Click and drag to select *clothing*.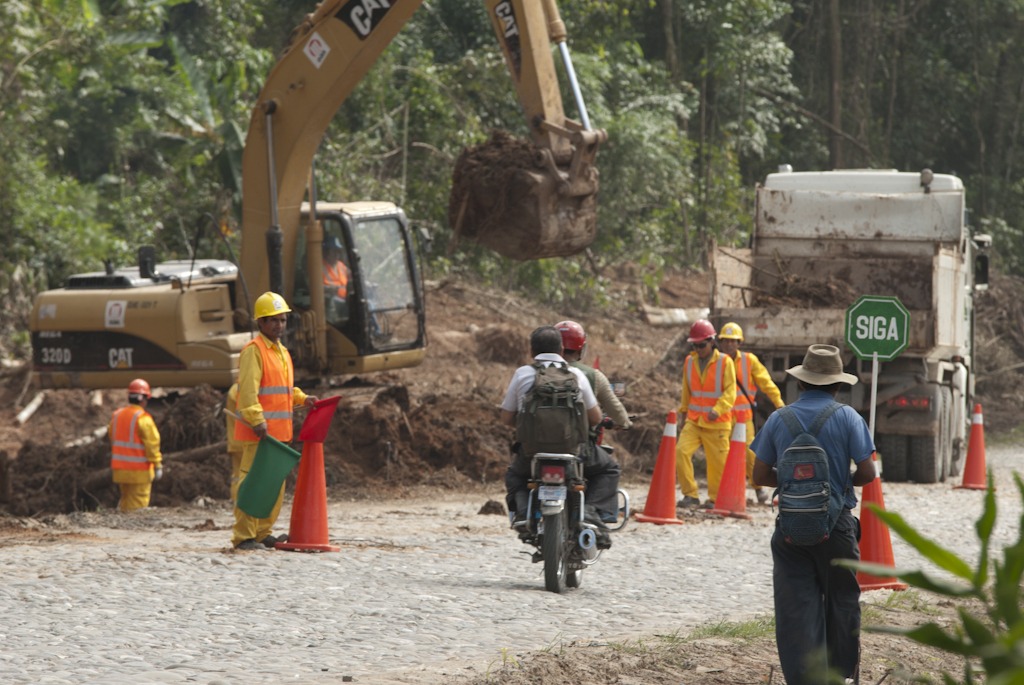
Selection: rect(500, 349, 621, 526).
